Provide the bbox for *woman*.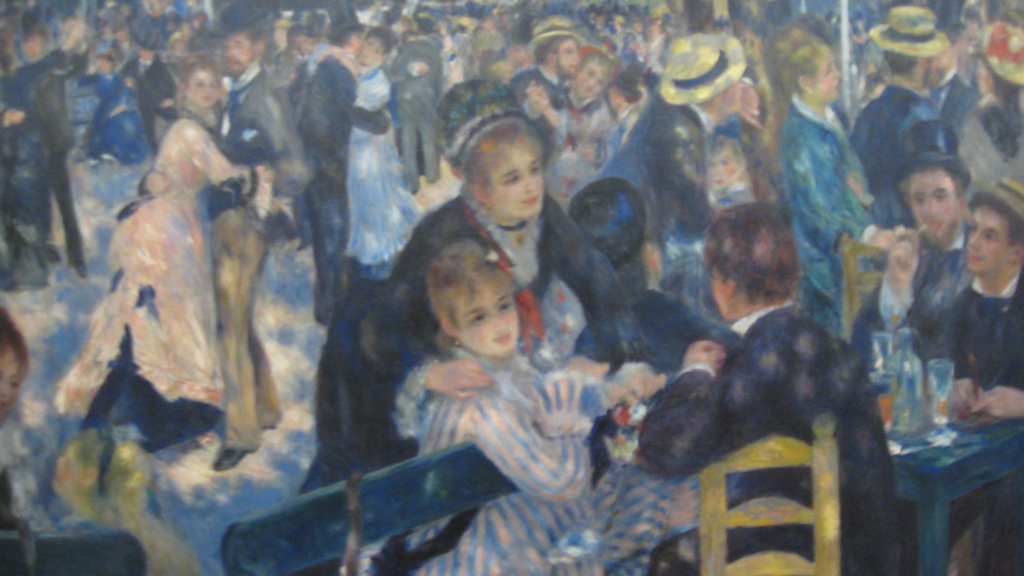
l=40, t=56, r=277, b=444.
